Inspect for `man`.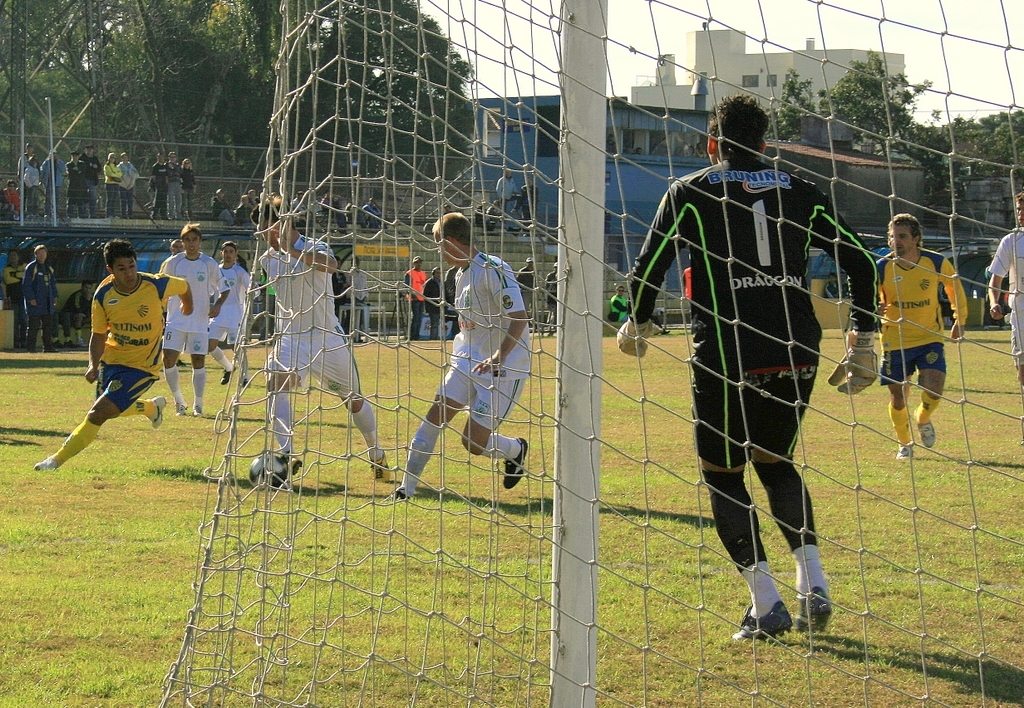
Inspection: bbox(613, 93, 879, 640).
